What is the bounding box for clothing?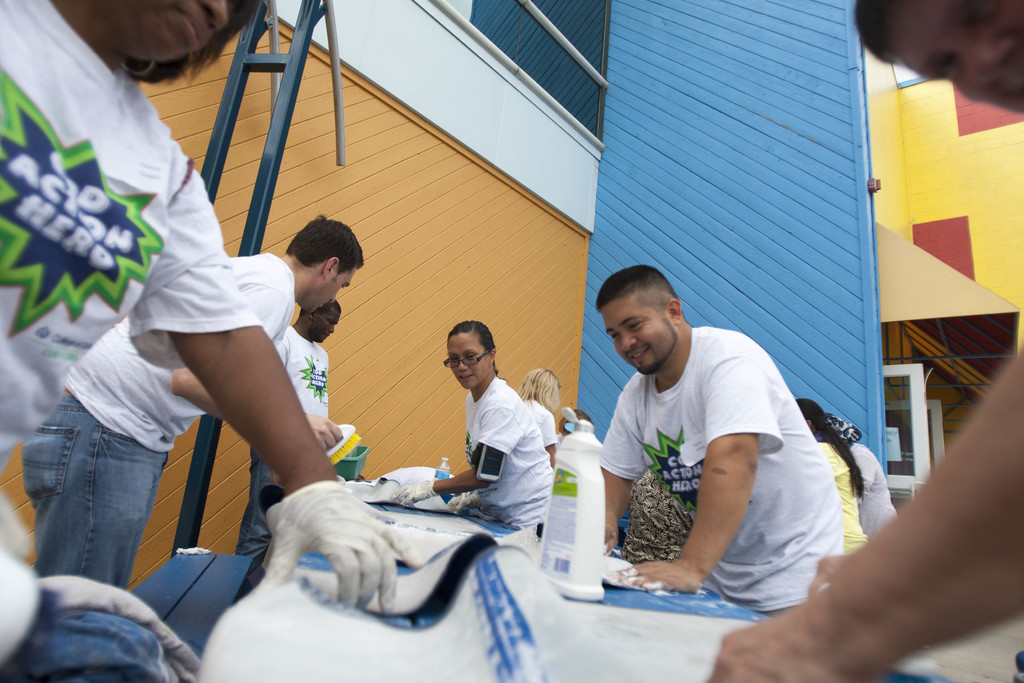
(235,320,330,582).
